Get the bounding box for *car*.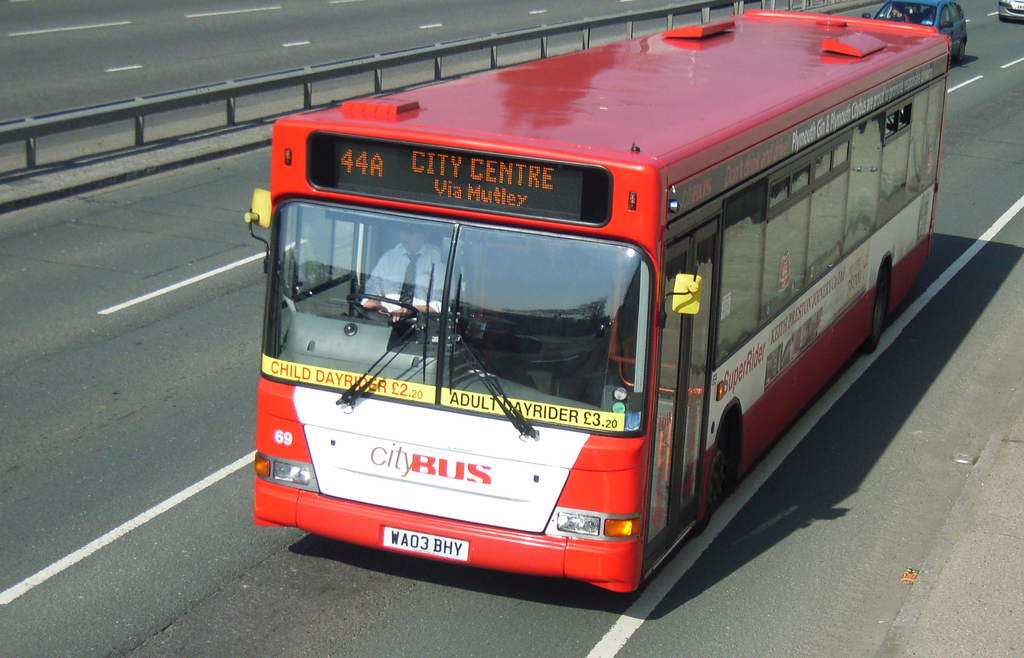
{"x1": 997, "y1": 0, "x2": 1023, "y2": 22}.
